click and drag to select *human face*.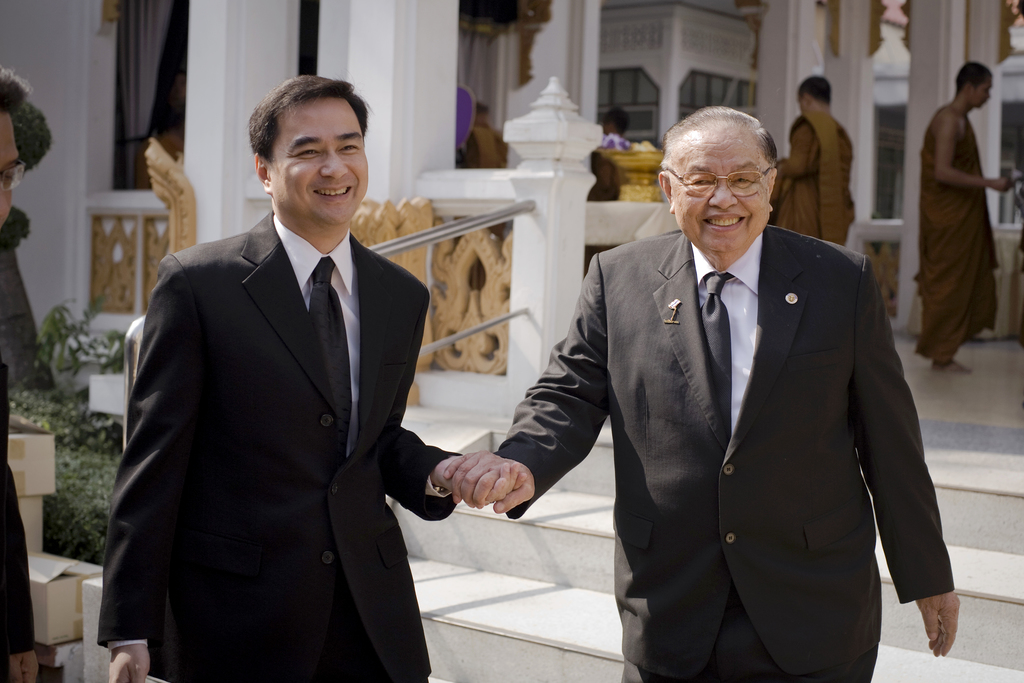
Selection: crop(0, 114, 19, 229).
